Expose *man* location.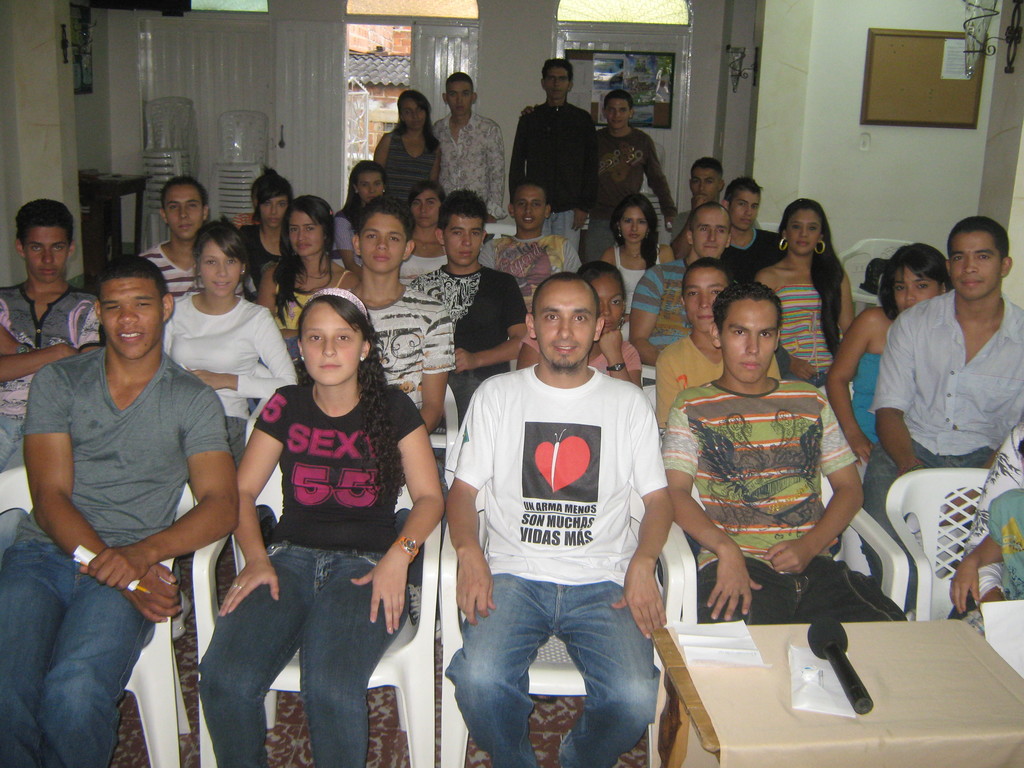
Exposed at locate(477, 179, 582, 312).
